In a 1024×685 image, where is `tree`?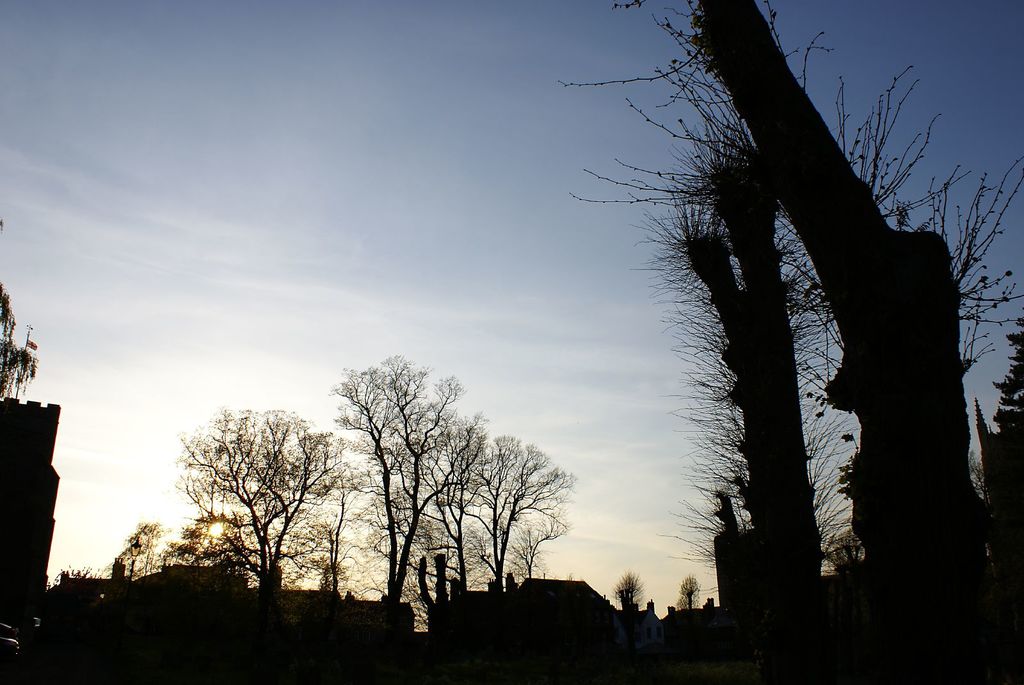
crop(364, 413, 493, 592).
